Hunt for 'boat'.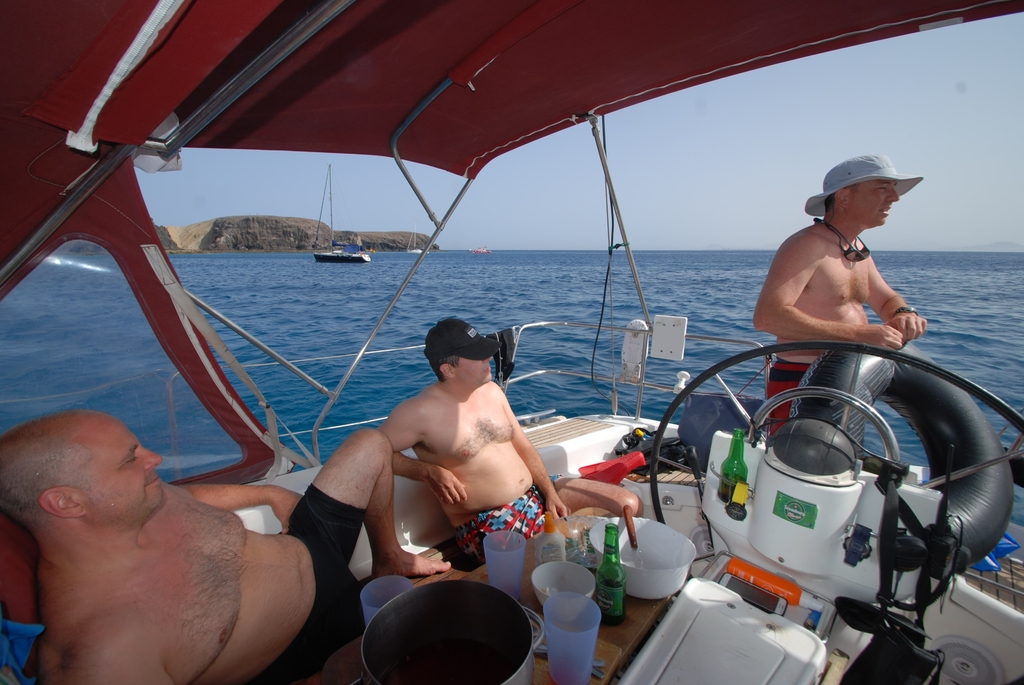
Hunted down at (0,64,1023,663).
